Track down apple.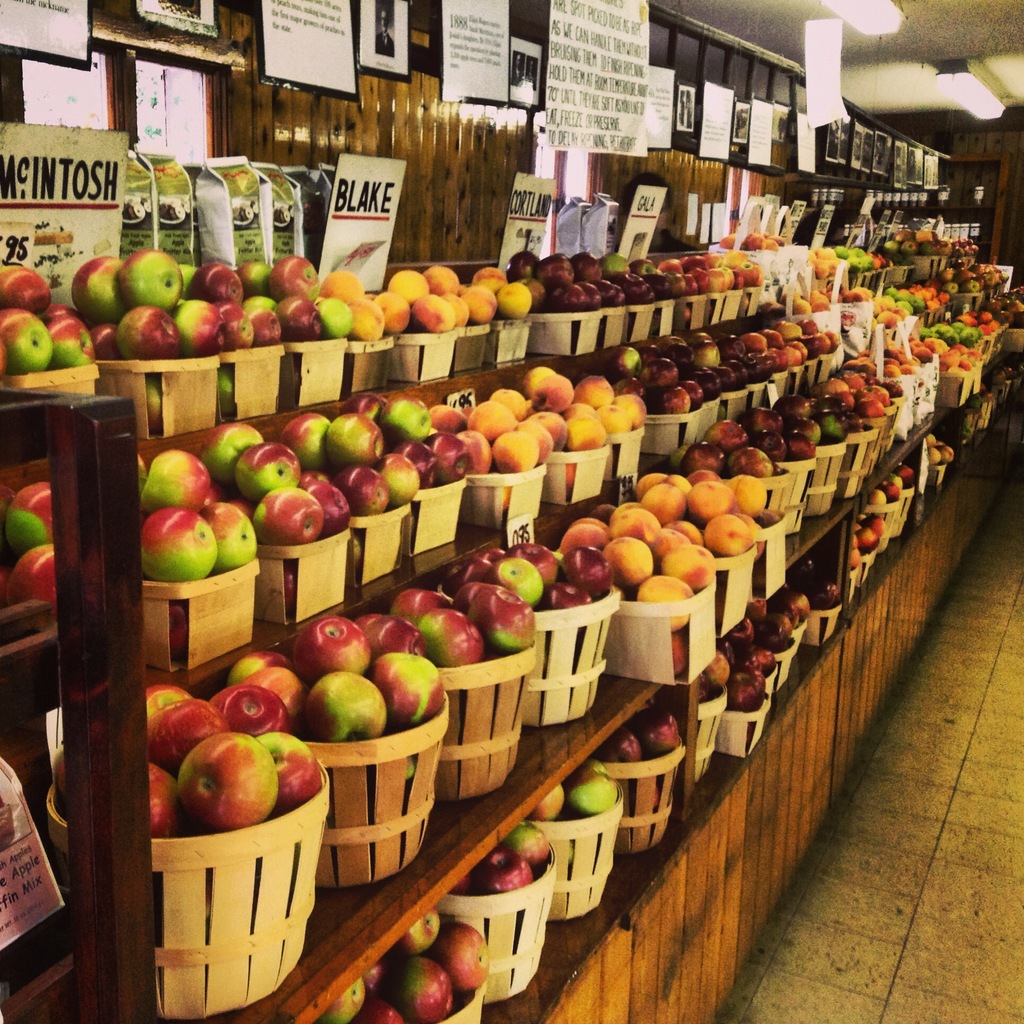
Tracked to <bbox>599, 729, 637, 764</bbox>.
